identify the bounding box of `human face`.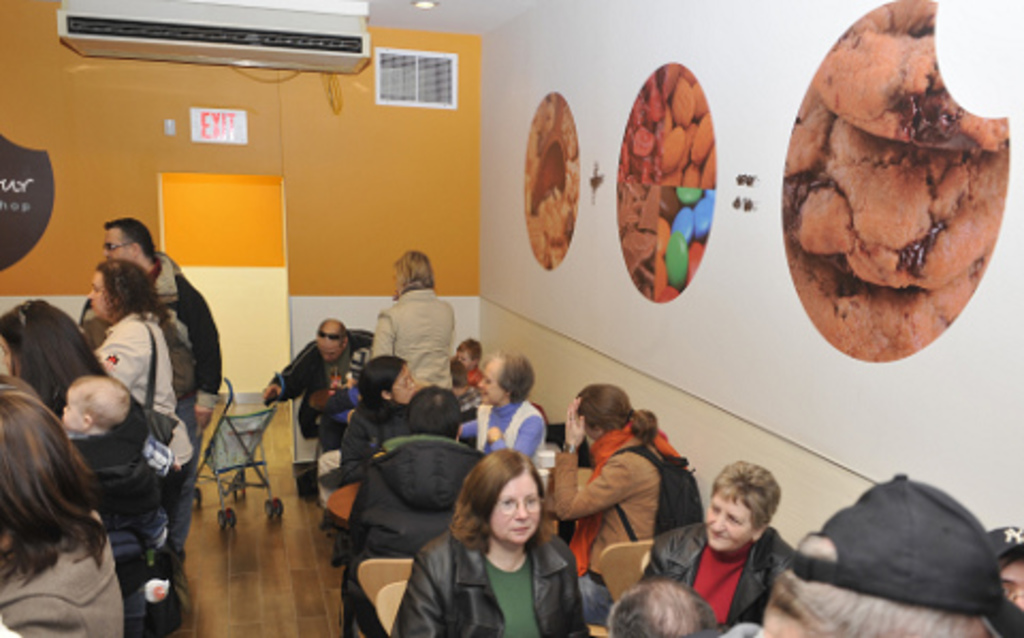
rect(1005, 559, 1022, 610).
